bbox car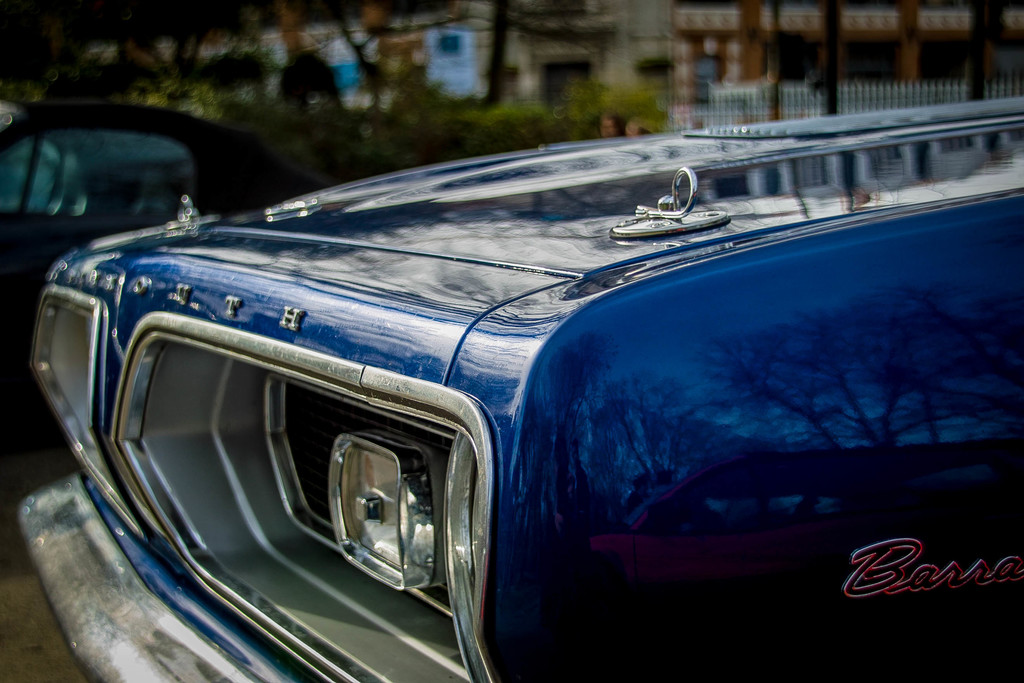
crop(17, 91, 1023, 682)
